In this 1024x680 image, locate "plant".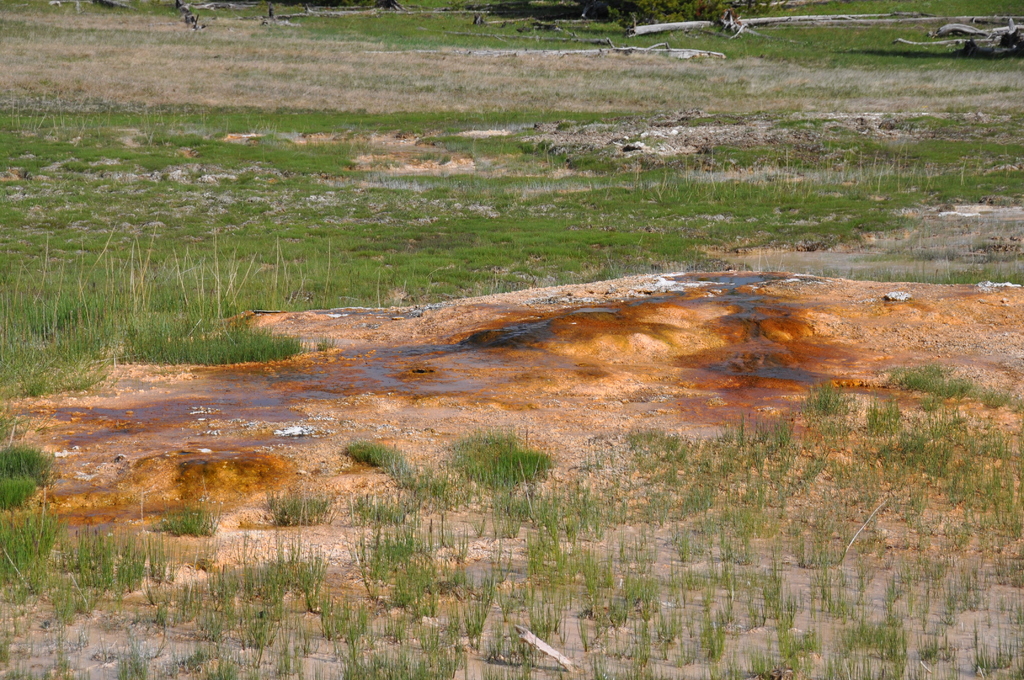
Bounding box: detection(726, 412, 792, 465).
